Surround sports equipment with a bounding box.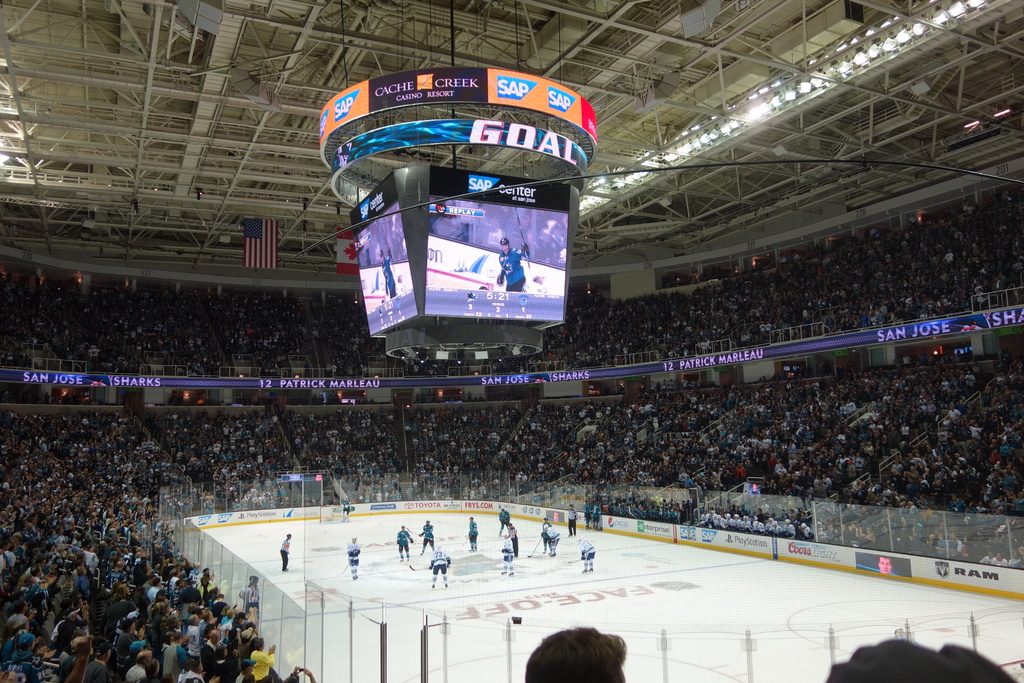
[left=342, top=545, right=361, bottom=574].
